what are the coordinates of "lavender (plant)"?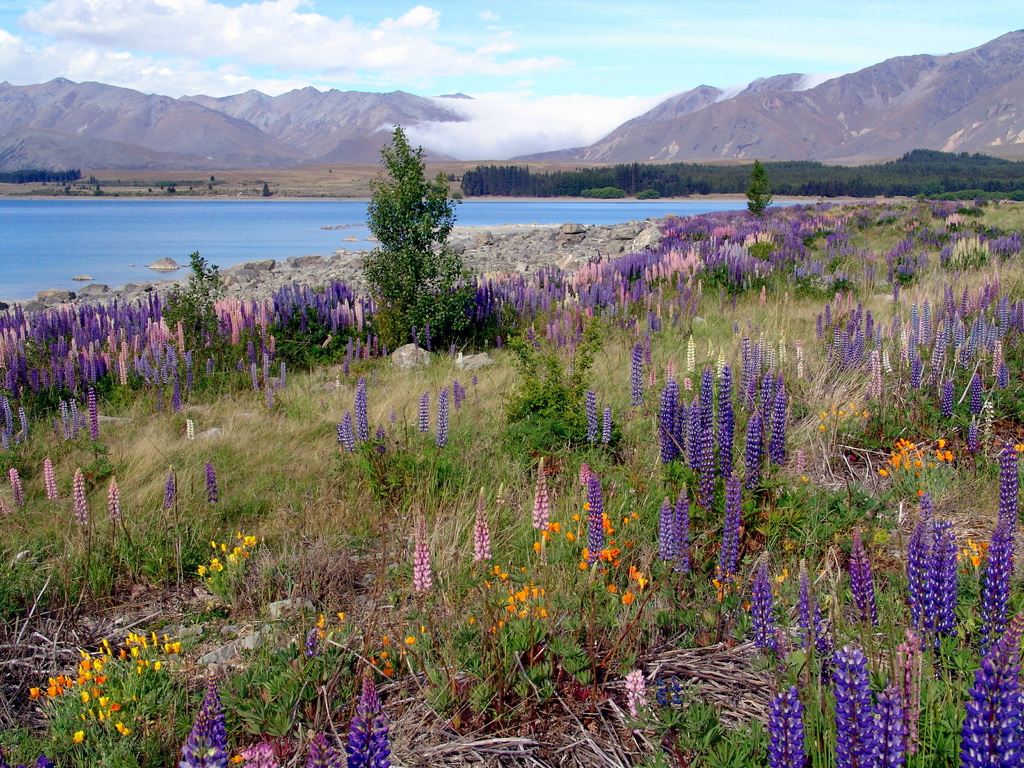
833, 645, 874, 767.
